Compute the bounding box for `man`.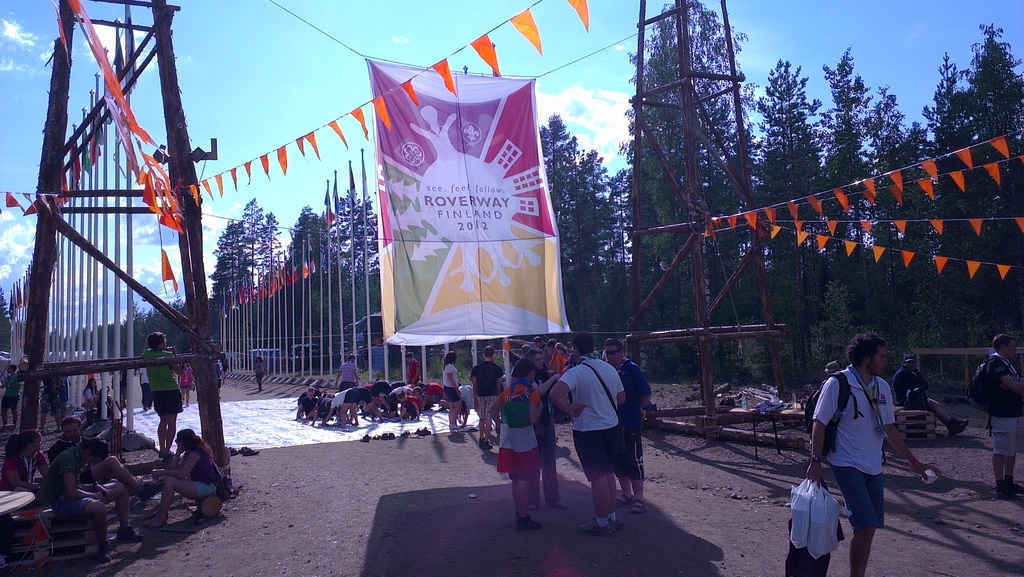
<box>964,332,1023,497</box>.
